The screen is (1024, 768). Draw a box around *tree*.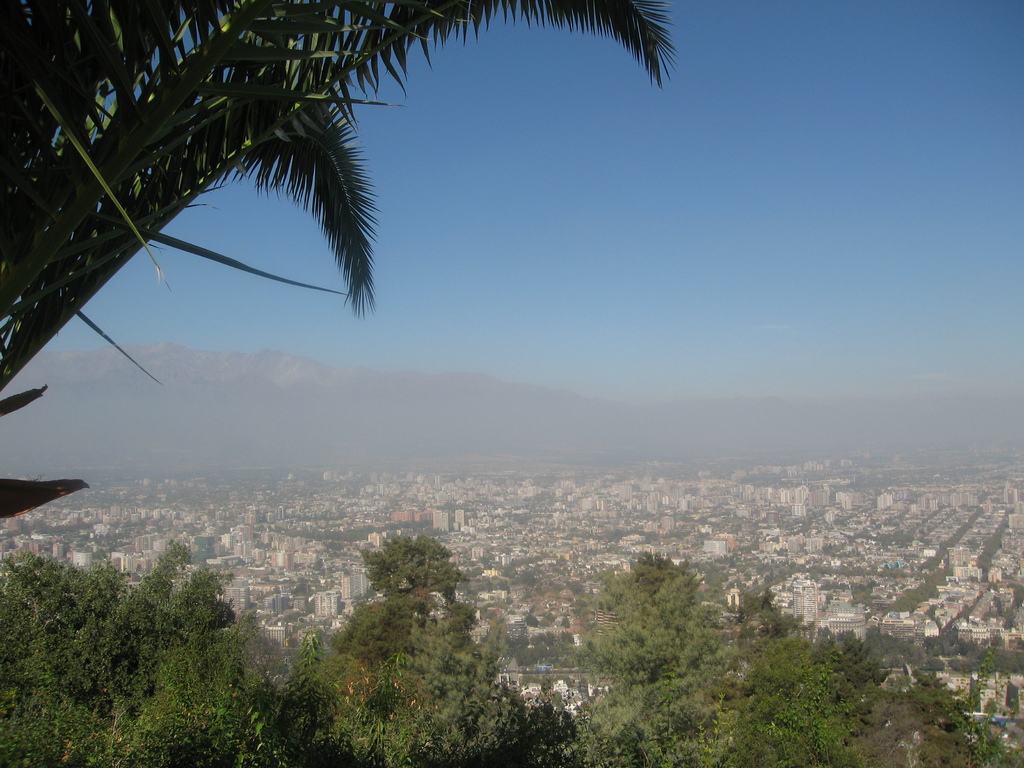
{"x1": 0, "y1": 518, "x2": 1023, "y2": 767}.
